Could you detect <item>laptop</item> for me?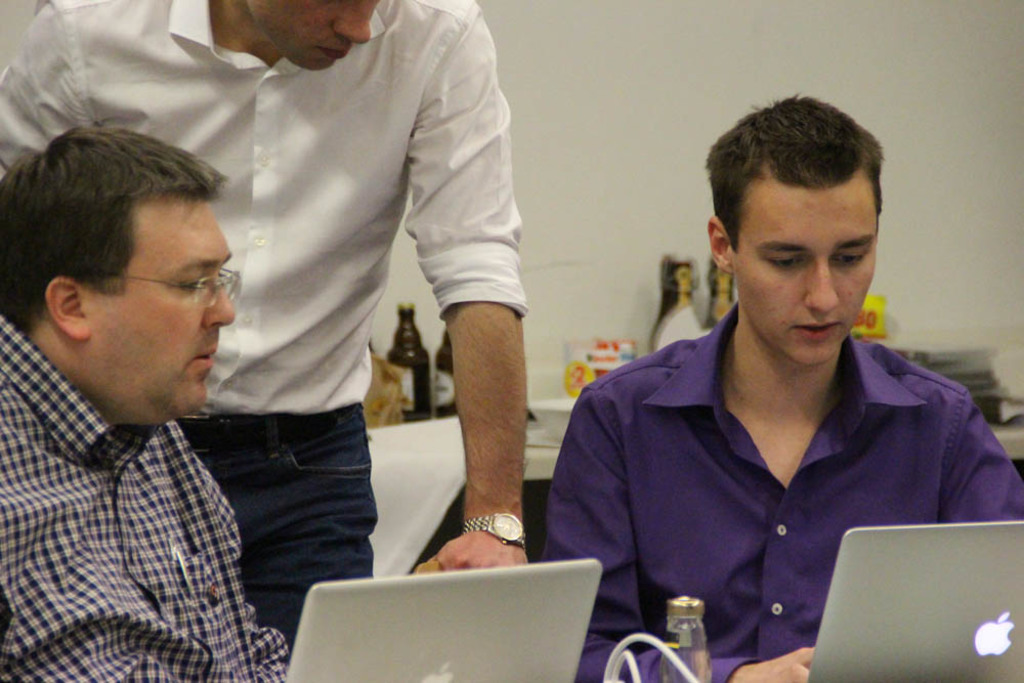
Detection result: box=[285, 560, 600, 682].
